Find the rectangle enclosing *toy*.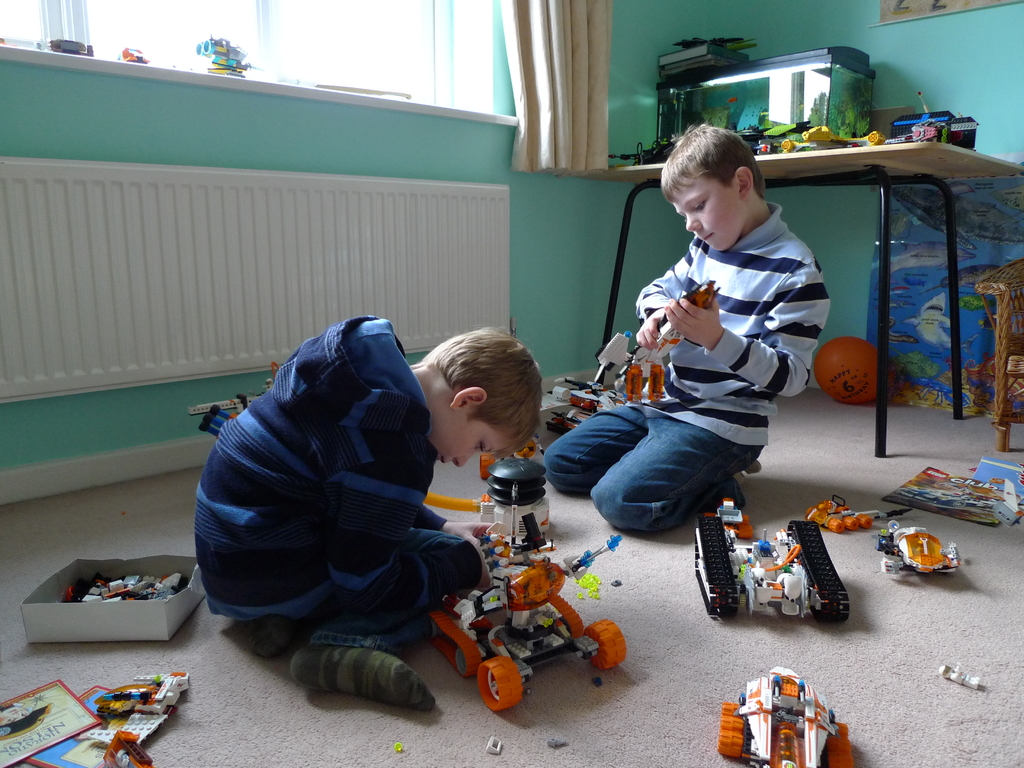
(left=420, top=452, right=556, bottom=551).
